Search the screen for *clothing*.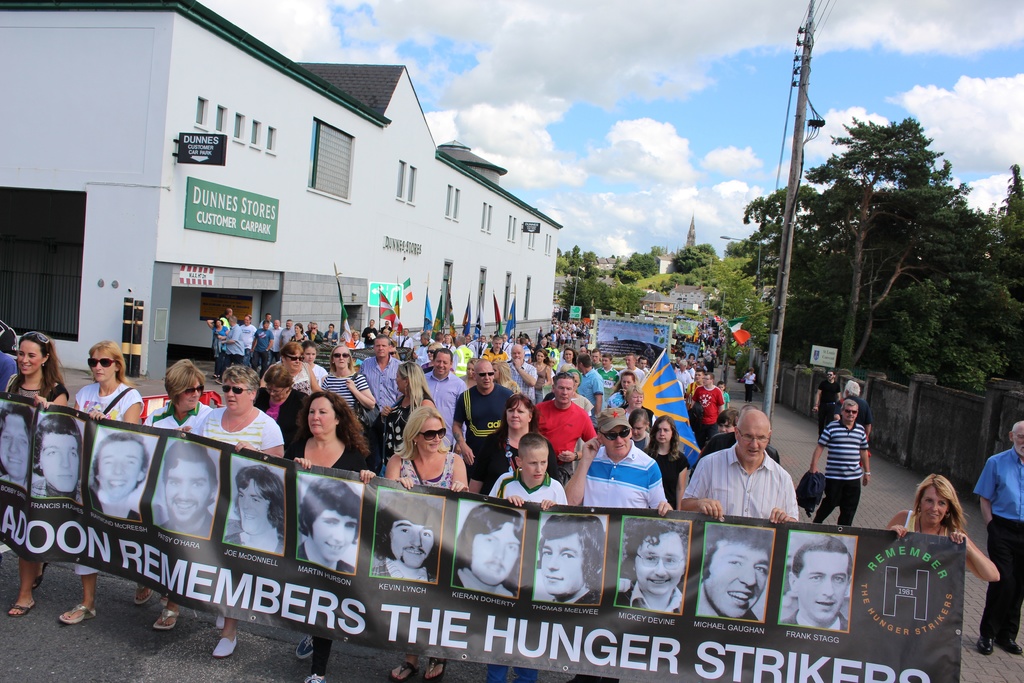
Found at select_region(361, 332, 381, 347).
